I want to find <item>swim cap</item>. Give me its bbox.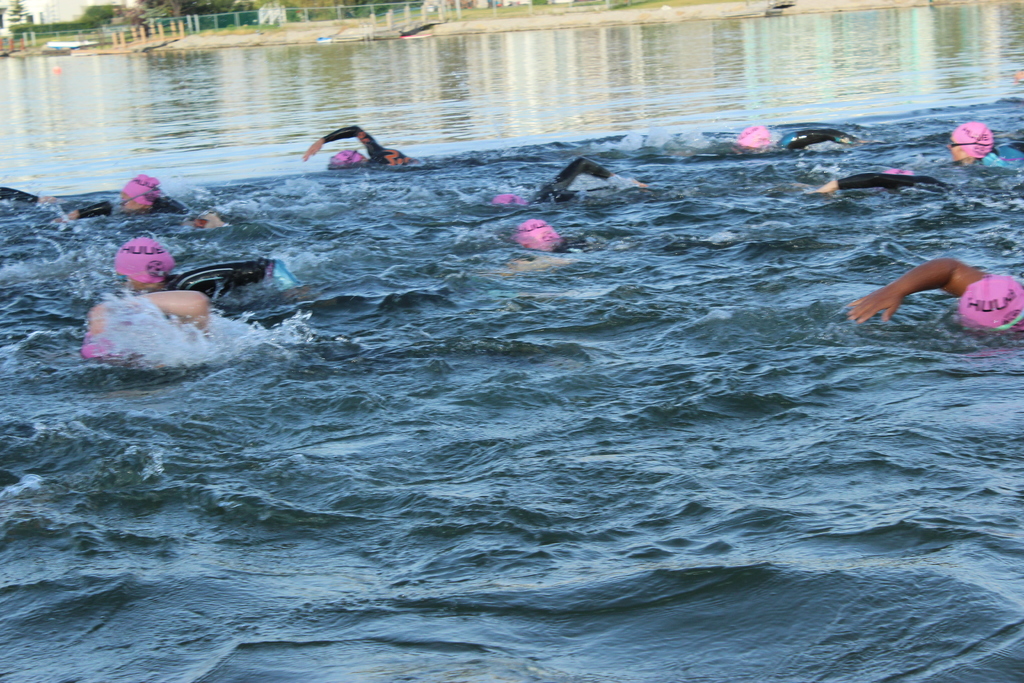
(x1=879, y1=168, x2=915, y2=179).
